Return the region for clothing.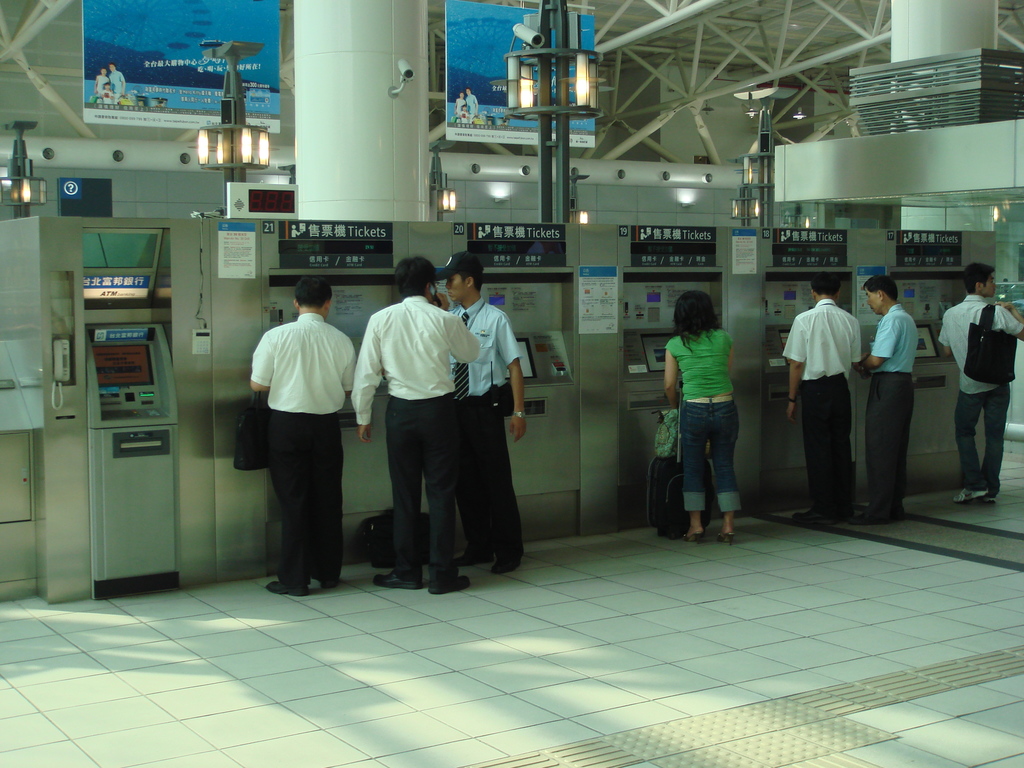
<box>245,306,362,589</box>.
